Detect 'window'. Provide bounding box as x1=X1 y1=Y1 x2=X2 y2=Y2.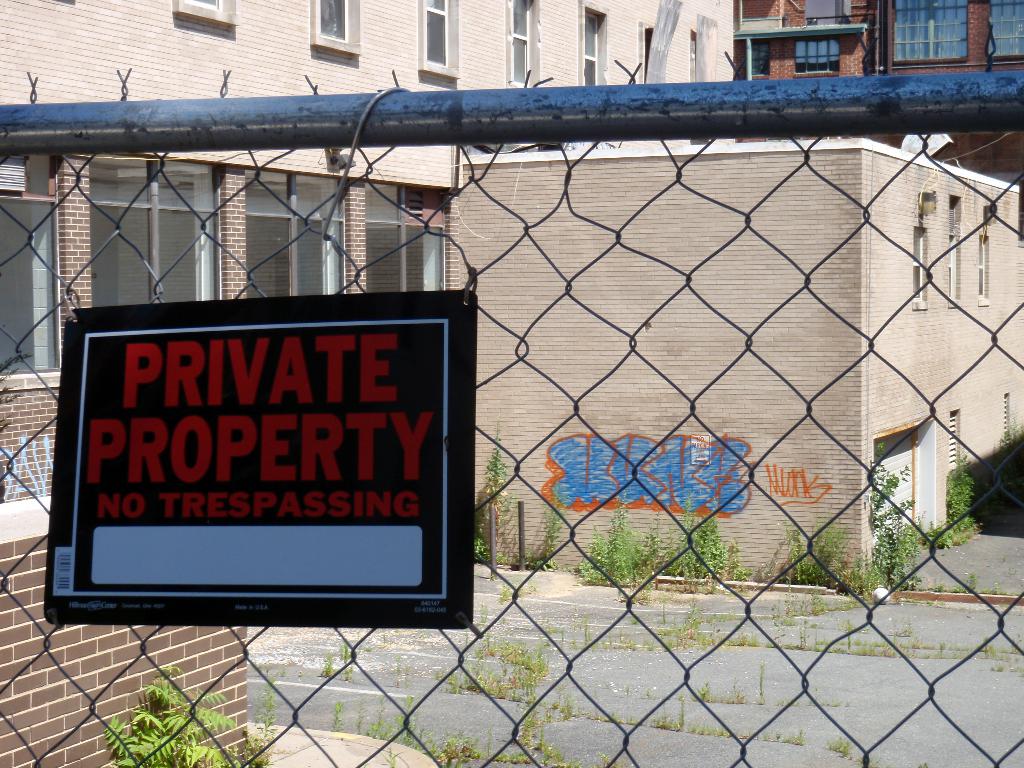
x1=1001 y1=392 x2=1010 y2=442.
